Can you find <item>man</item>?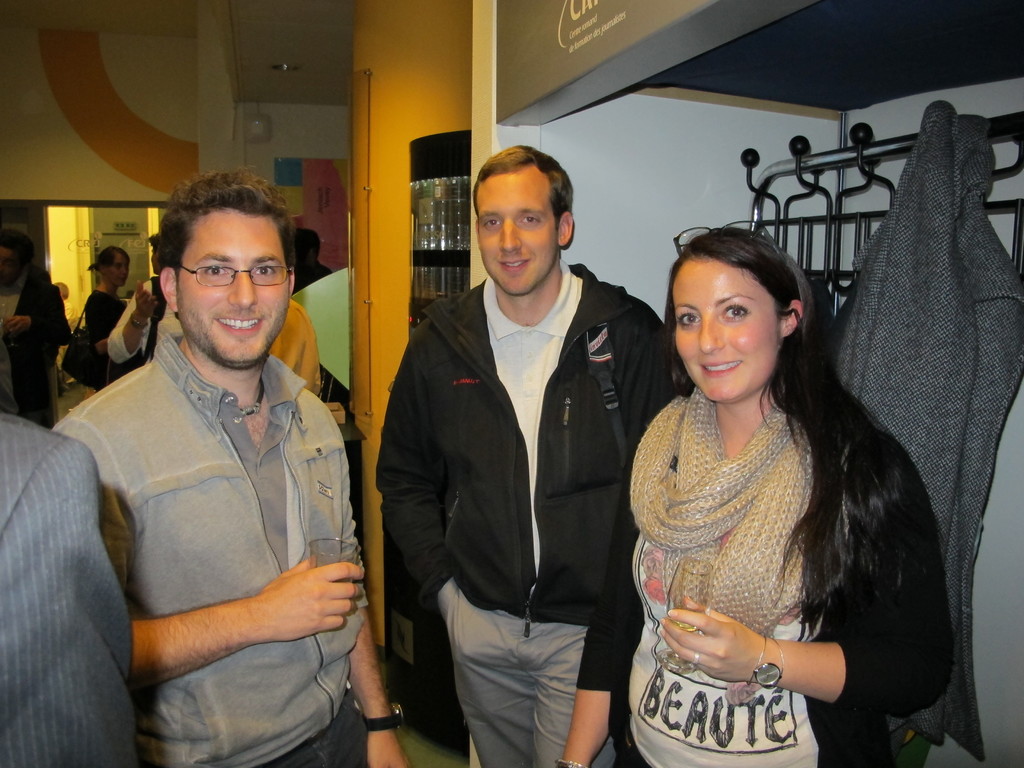
Yes, bounding box: 0/413/141/767.
